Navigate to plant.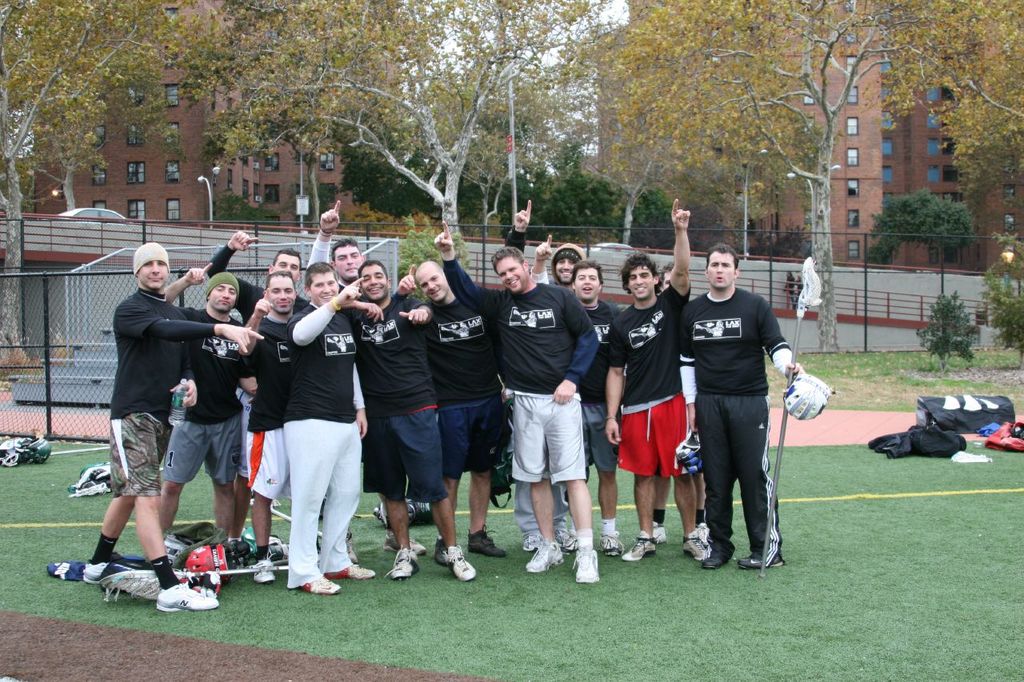
Navigation target: region(397, 229, 470, 301).
